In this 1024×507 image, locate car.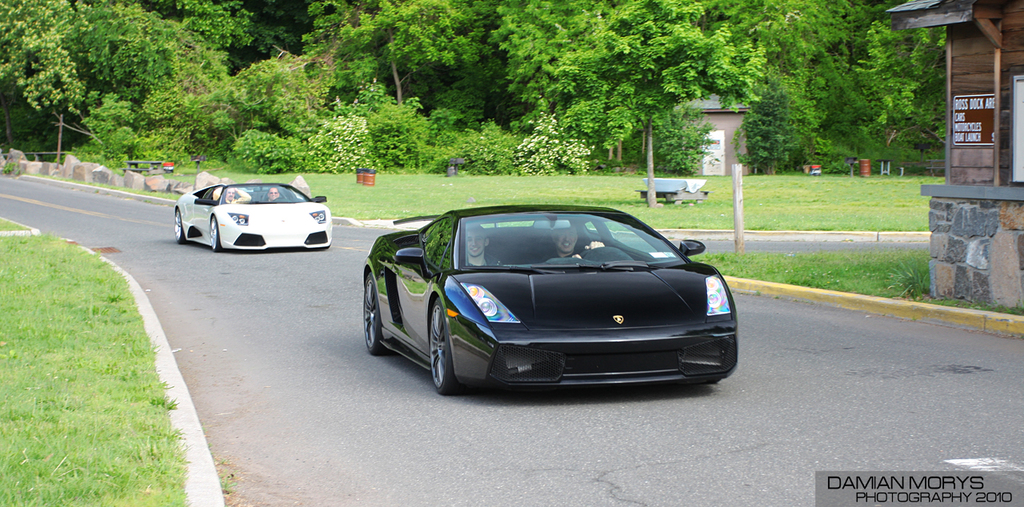
Bounding box: select_region(173, 182, 331, 254).
